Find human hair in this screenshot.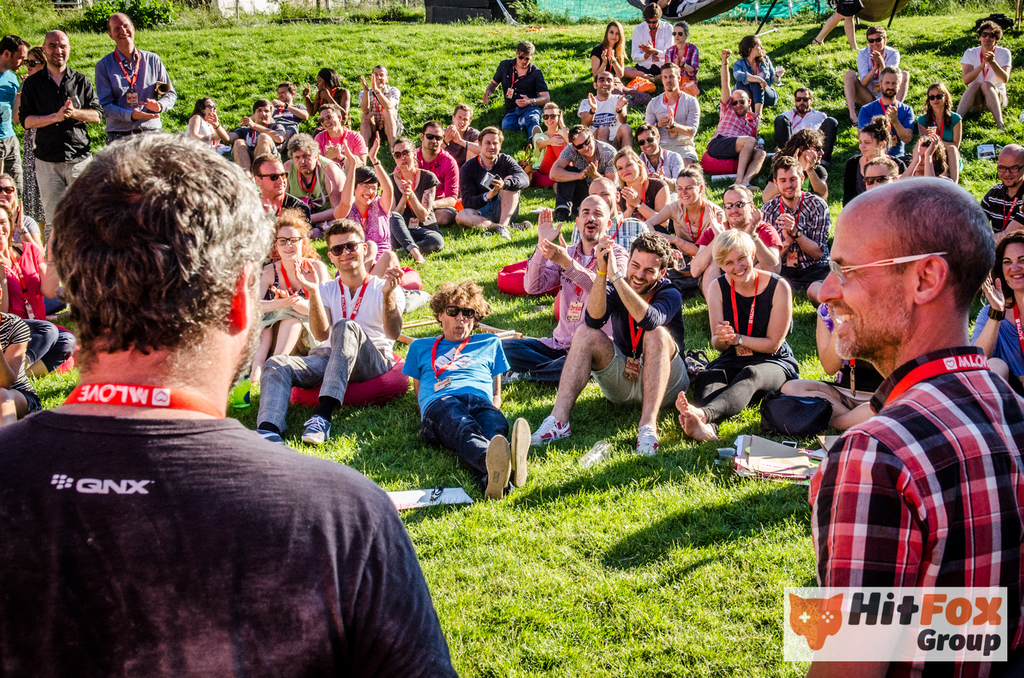
The bounding box for human hair is <region>196, 98, 207, 114</region>.
